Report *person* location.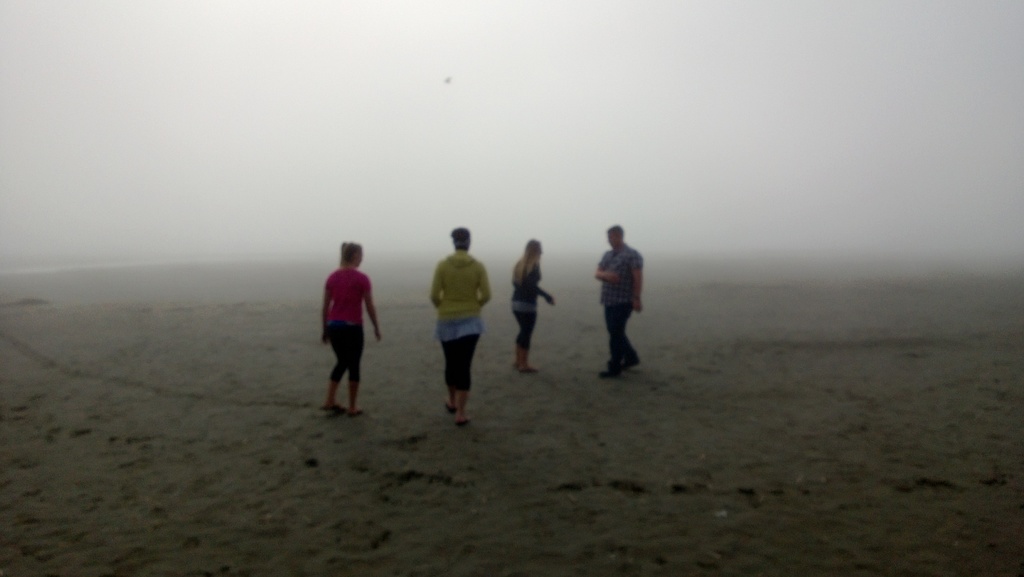
Report: (509, 235, 554, 375).
